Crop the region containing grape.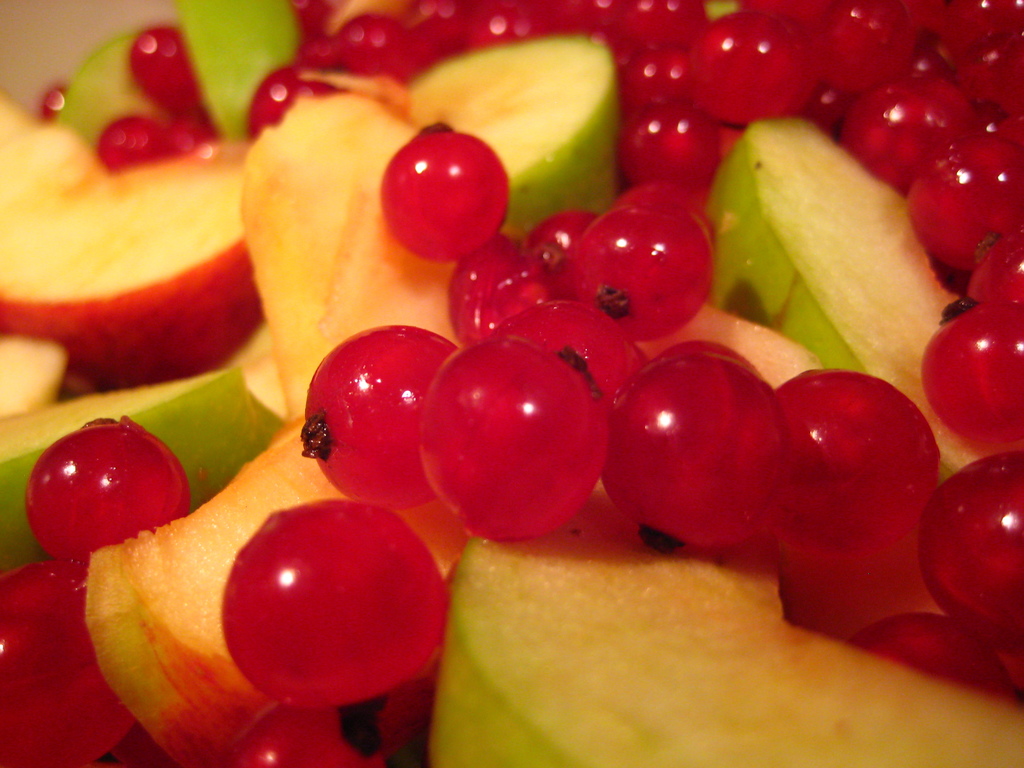
Crop region: <box>0,566,134,767</box>.
